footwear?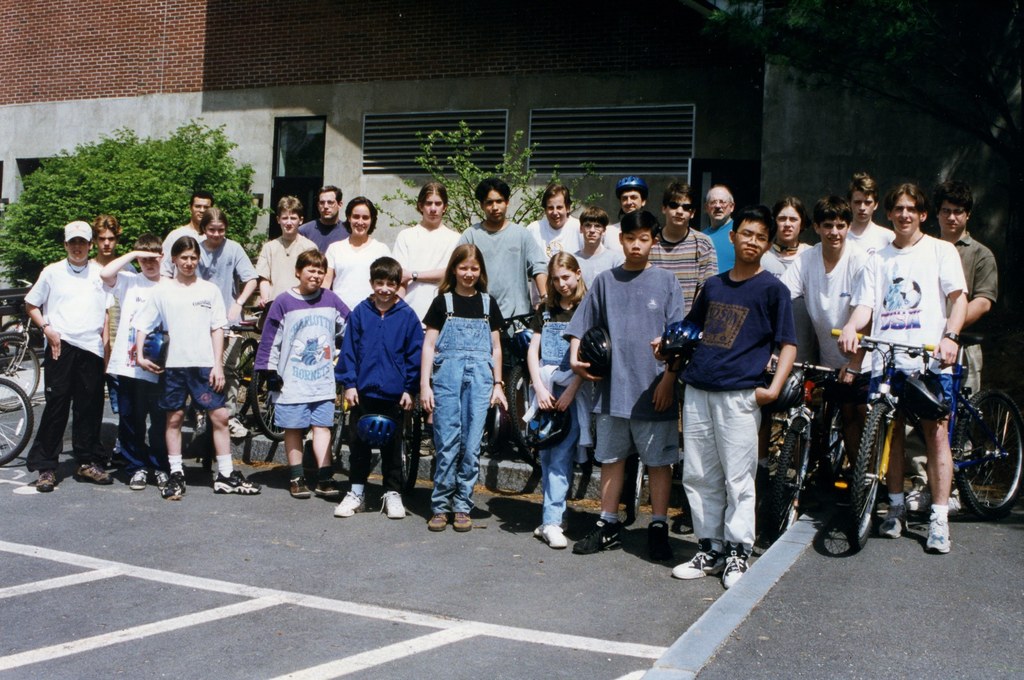
900, 481, 929, 512
